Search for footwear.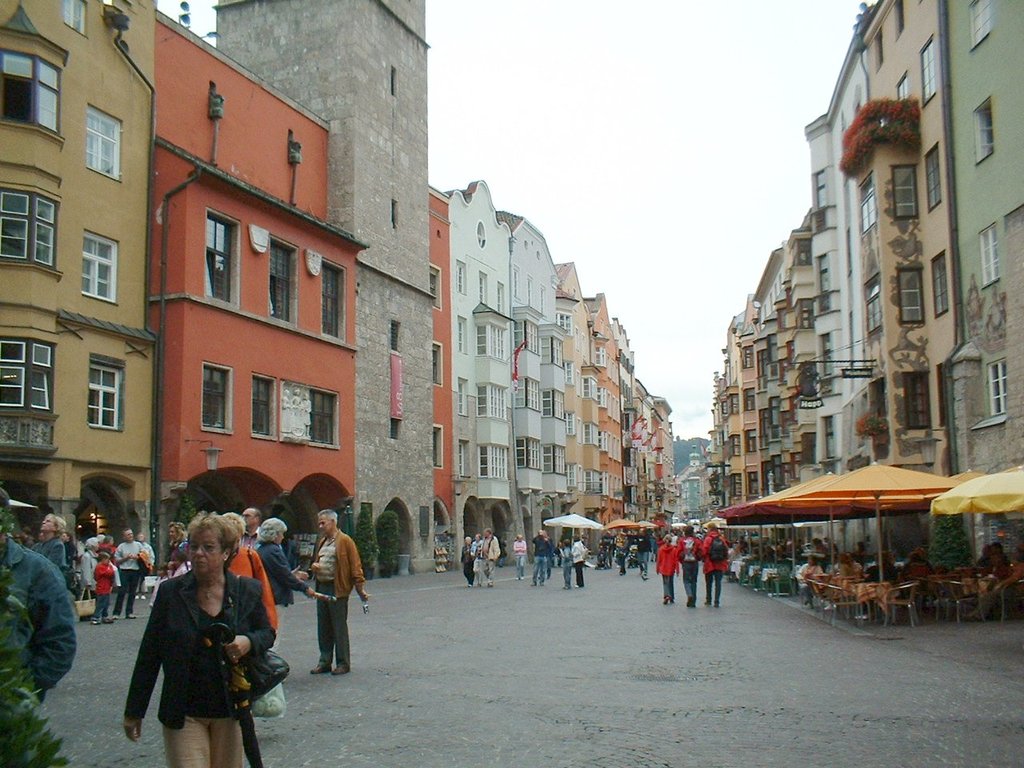
Found at (x1=329, y1=666, x2=350, y2=674).
